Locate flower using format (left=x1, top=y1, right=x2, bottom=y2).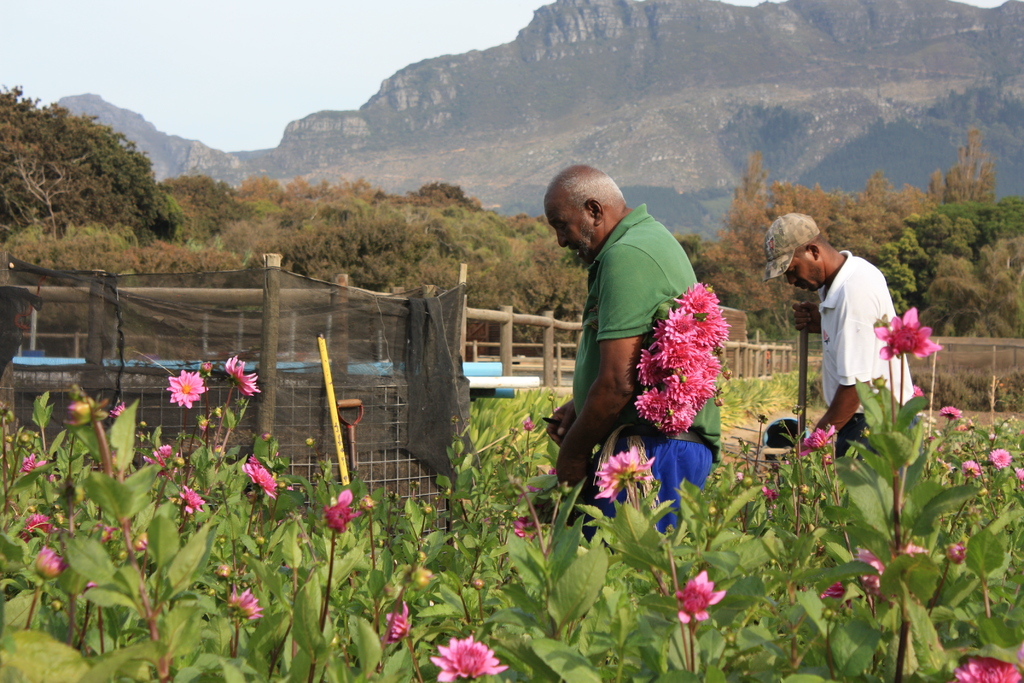
(left=141, top=450, right=179, bottom=477).
